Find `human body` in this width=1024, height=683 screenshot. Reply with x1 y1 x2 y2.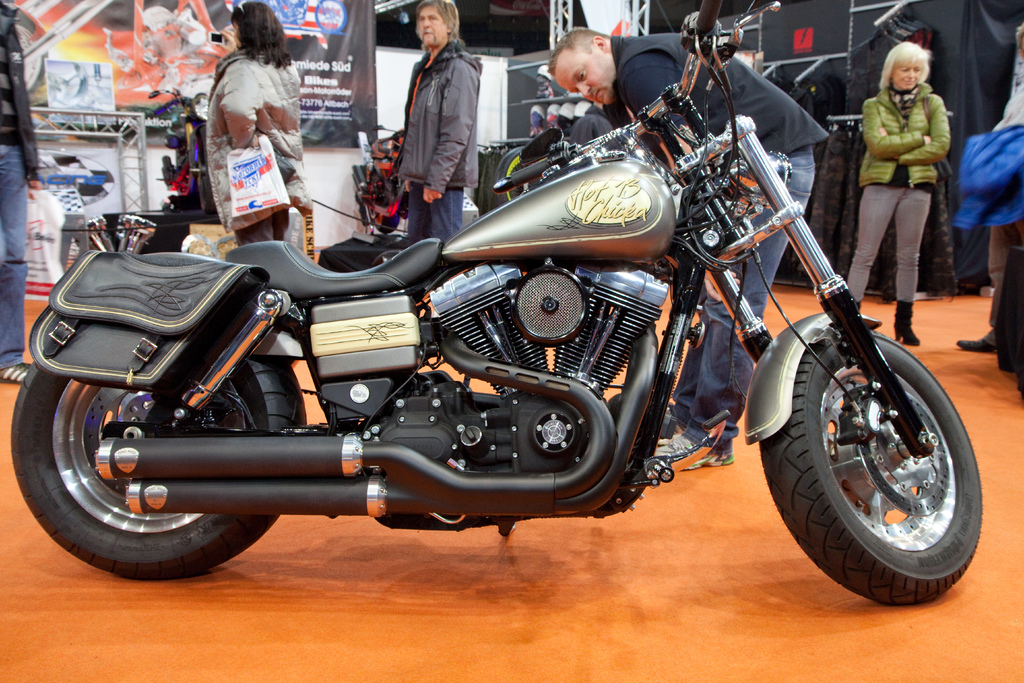
188 14 307 256.
